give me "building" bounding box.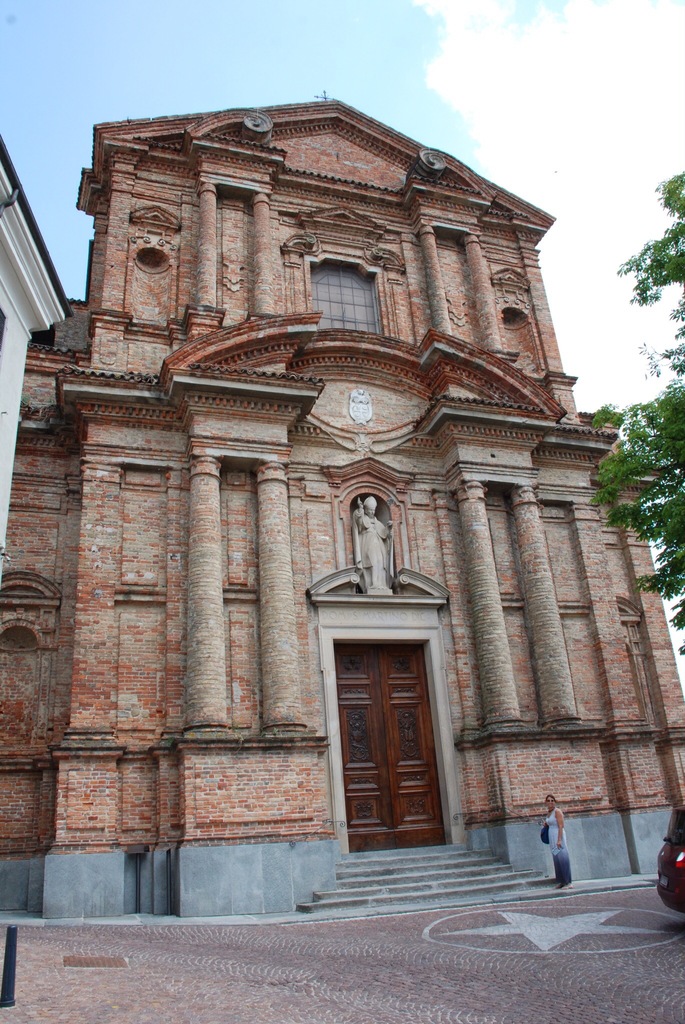
0 88 684 928.
